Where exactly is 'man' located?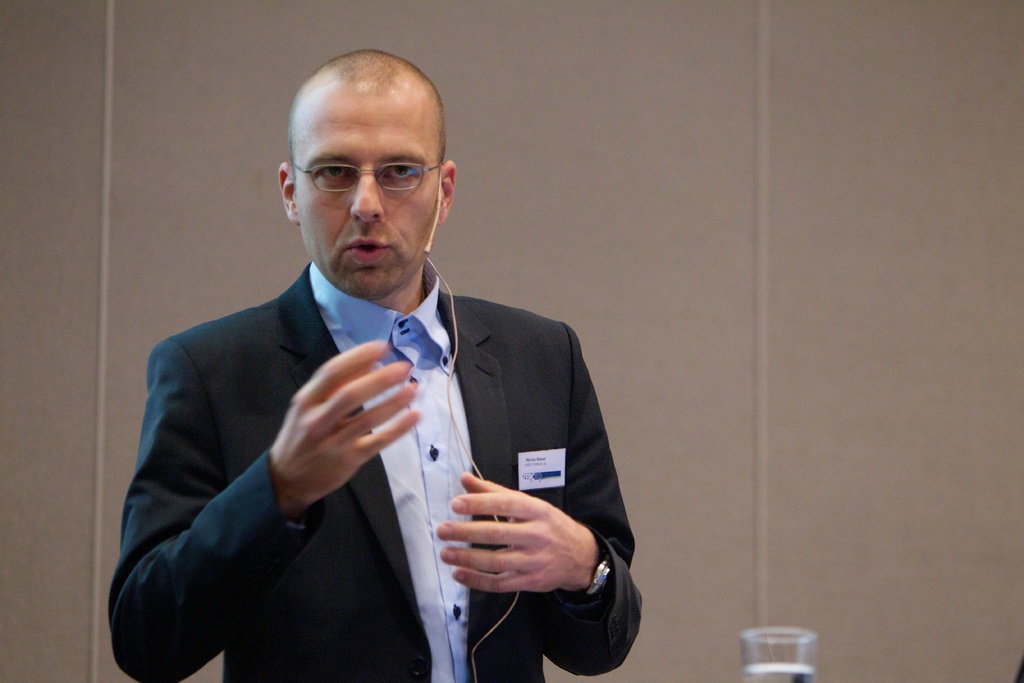
Its bounding box is pyautogui.locateOnScreen(105, 83, 635, 666).
